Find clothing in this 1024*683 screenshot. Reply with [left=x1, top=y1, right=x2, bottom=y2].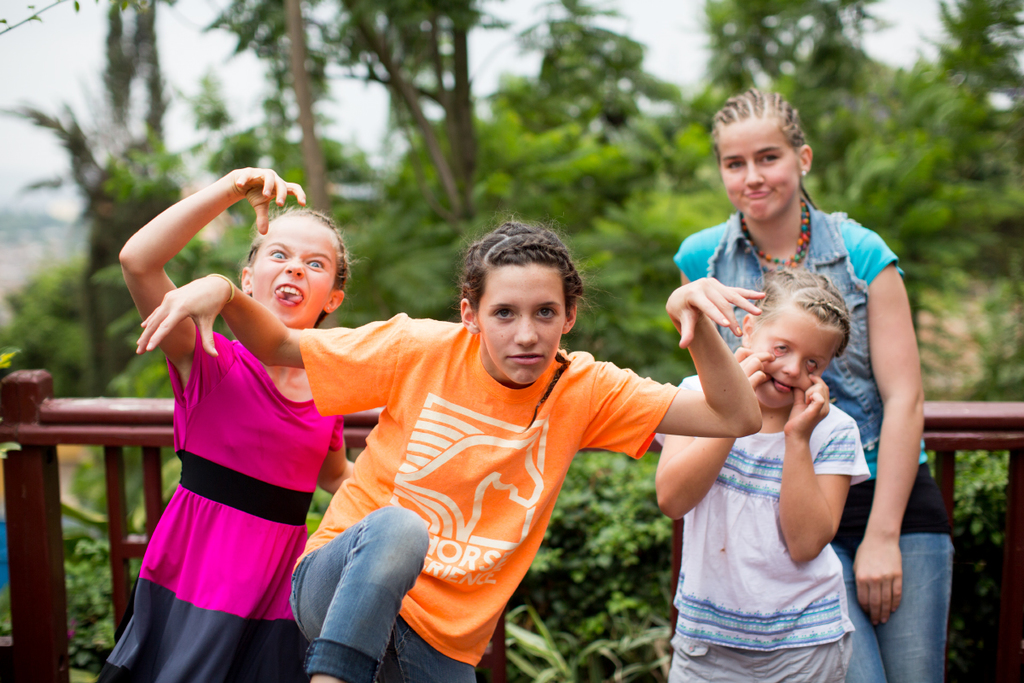
[left=90, top=311, right=357, bottom=682].
